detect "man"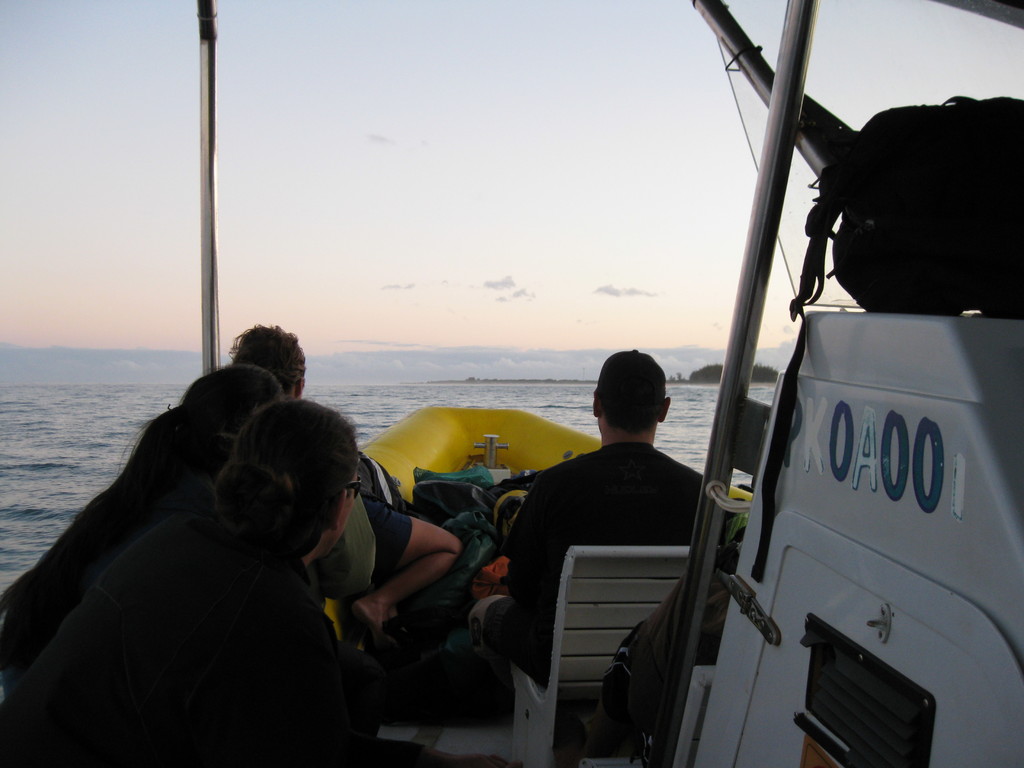
box=[230, 323, 461, 643]
